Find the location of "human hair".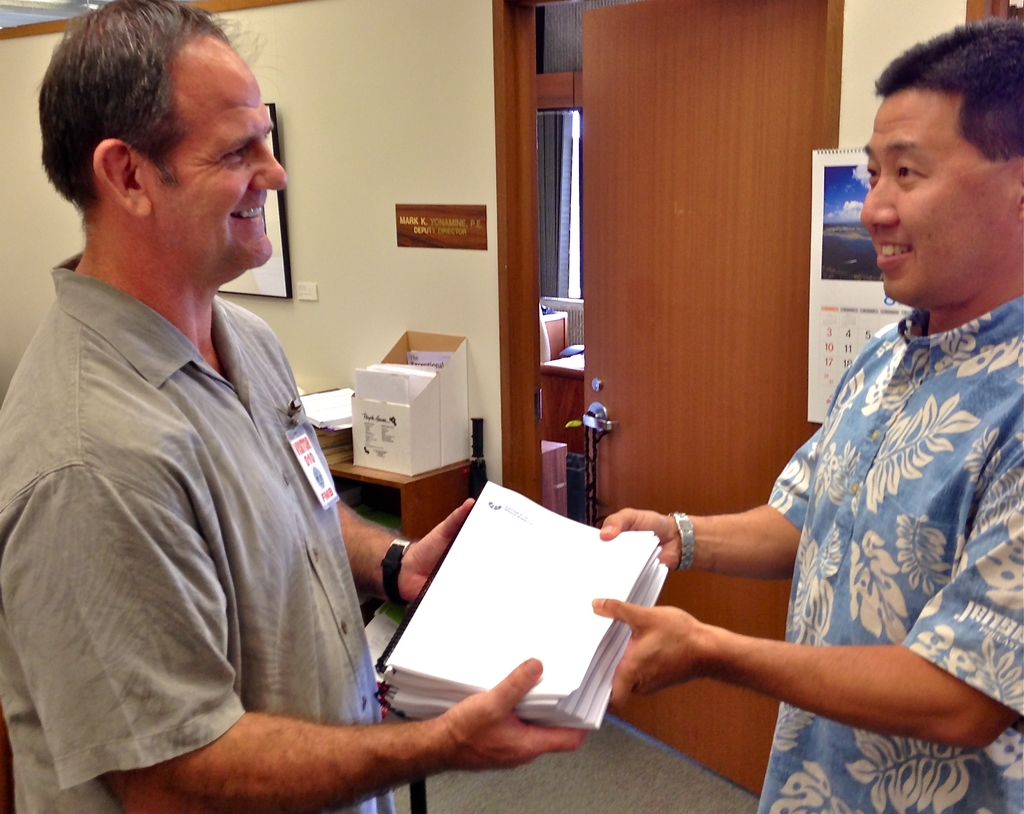
Location: (left=874, top=19, right=1022, bottom=159).
